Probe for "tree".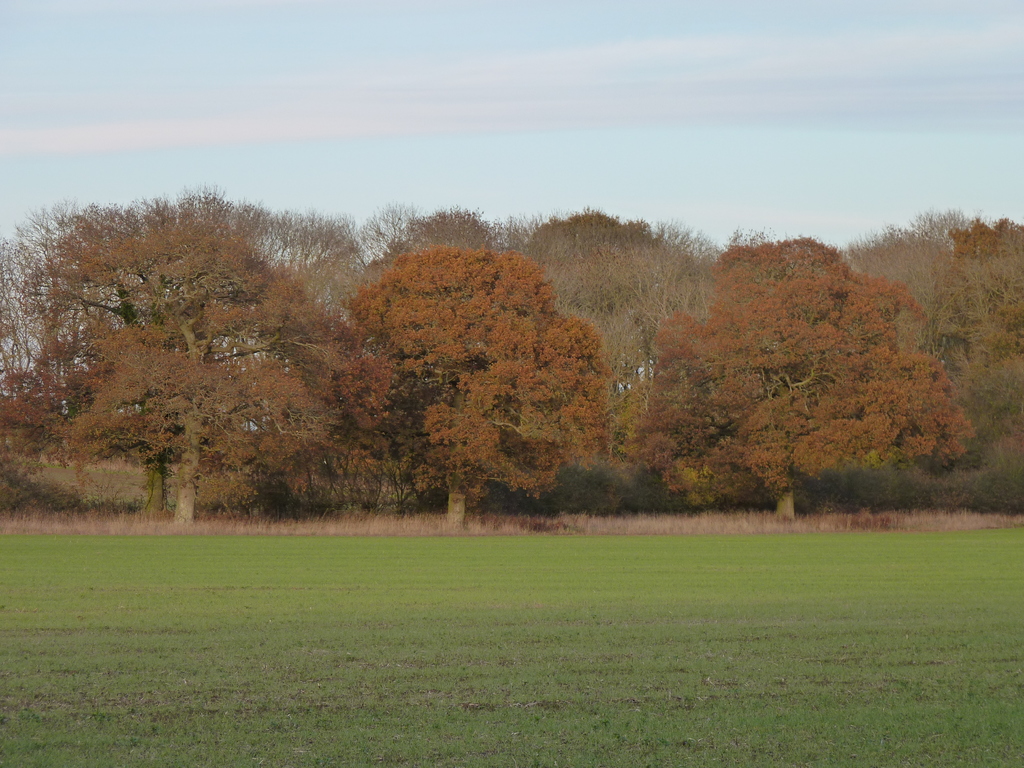
Probe result: 627/226/985/566.
